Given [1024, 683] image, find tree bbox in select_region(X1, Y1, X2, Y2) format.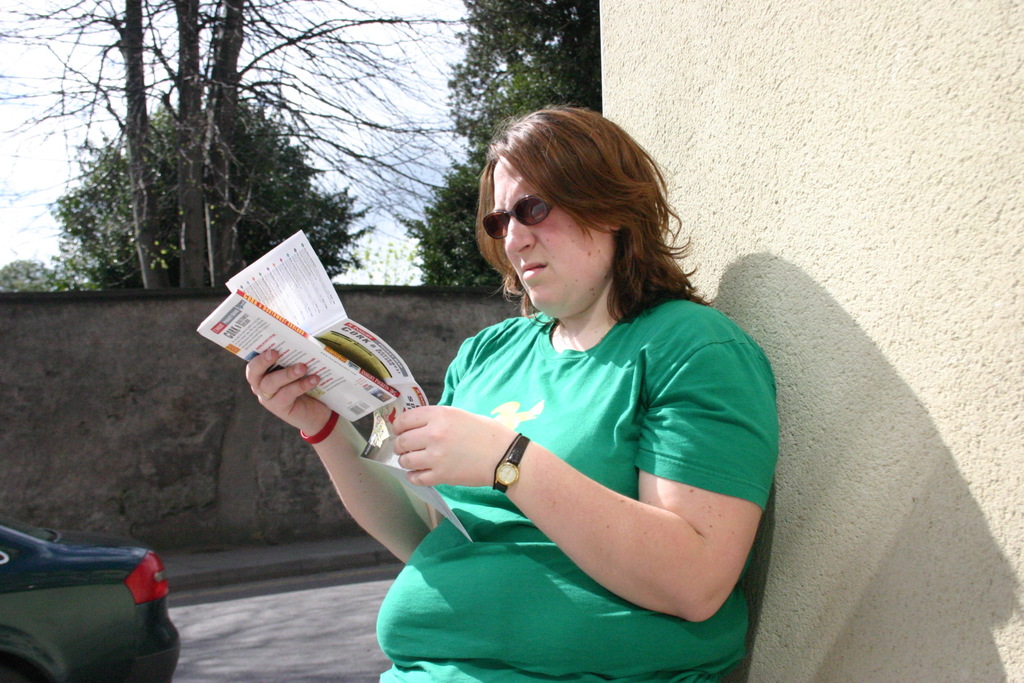
select_region(5, 256, 63, 291).
